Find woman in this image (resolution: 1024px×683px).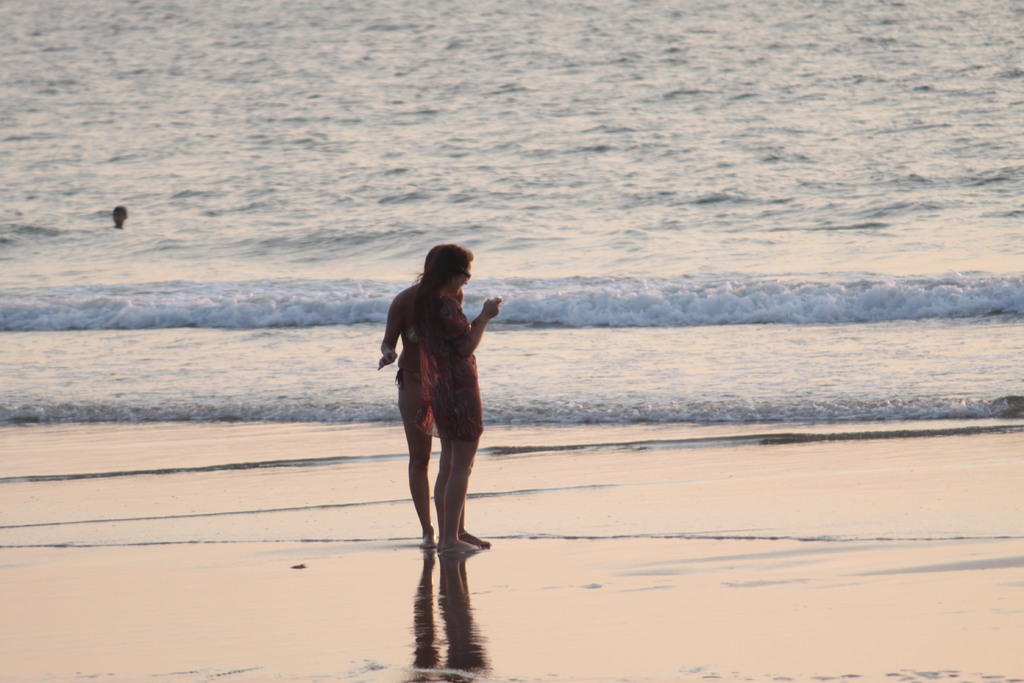
box=[406, 244, 506, 554].
